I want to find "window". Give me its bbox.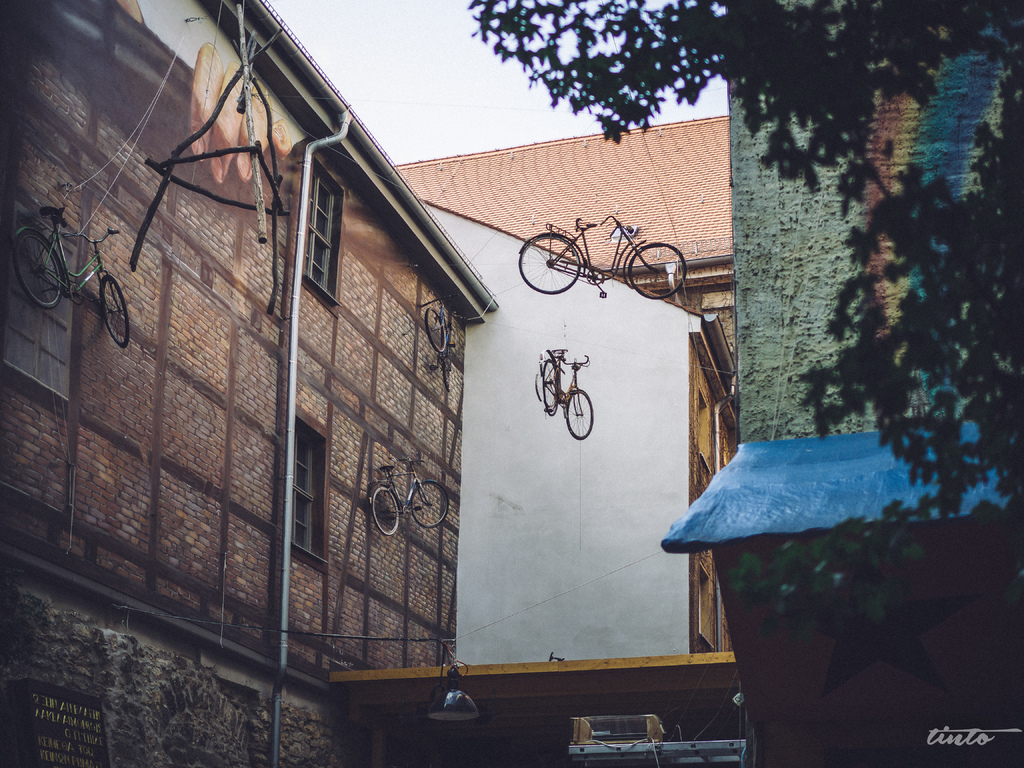
locate(3, 195, 79, 412).
